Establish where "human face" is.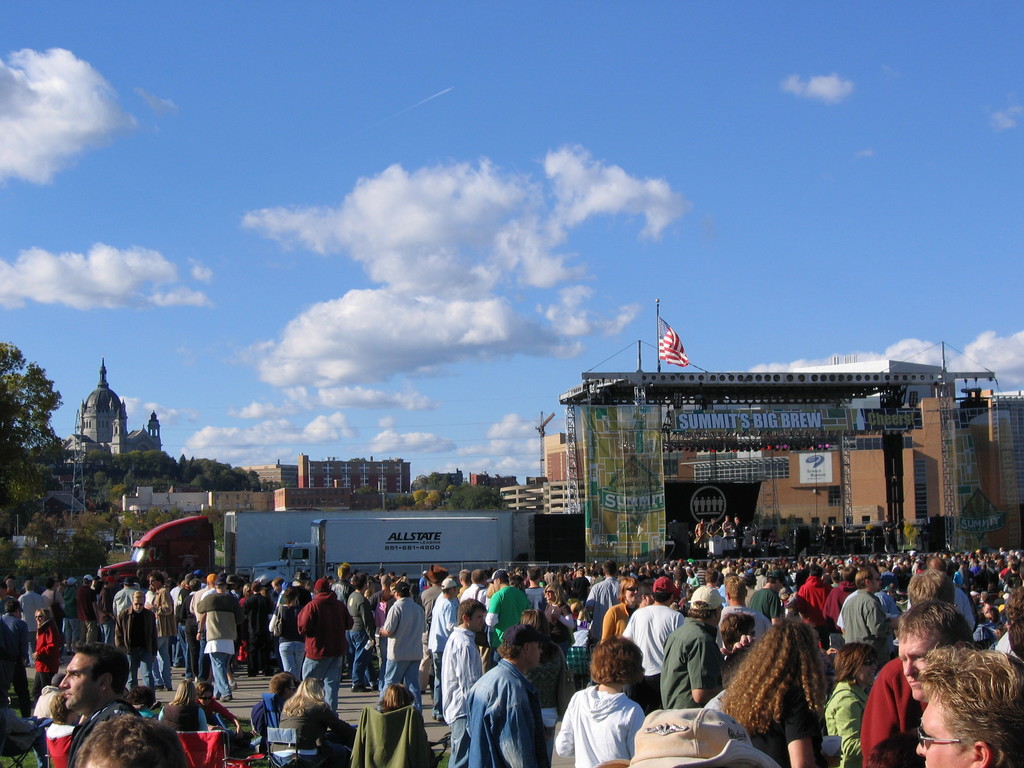
Established at bbox(33, 611, 47, 625).
